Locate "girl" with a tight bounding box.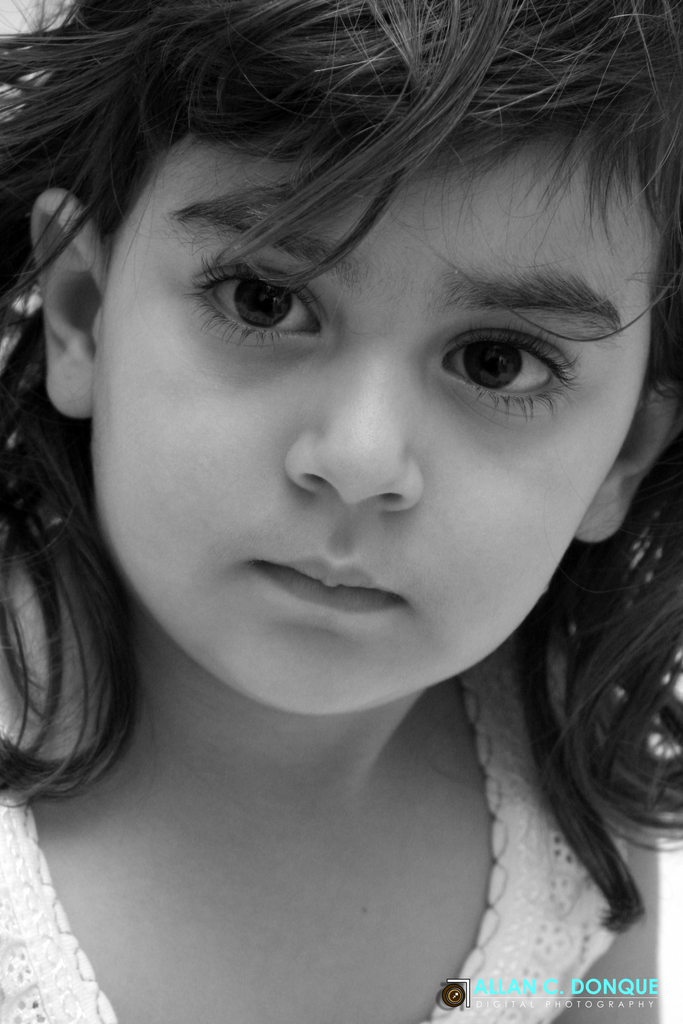
Rect(0, 0, 682, 1023).
